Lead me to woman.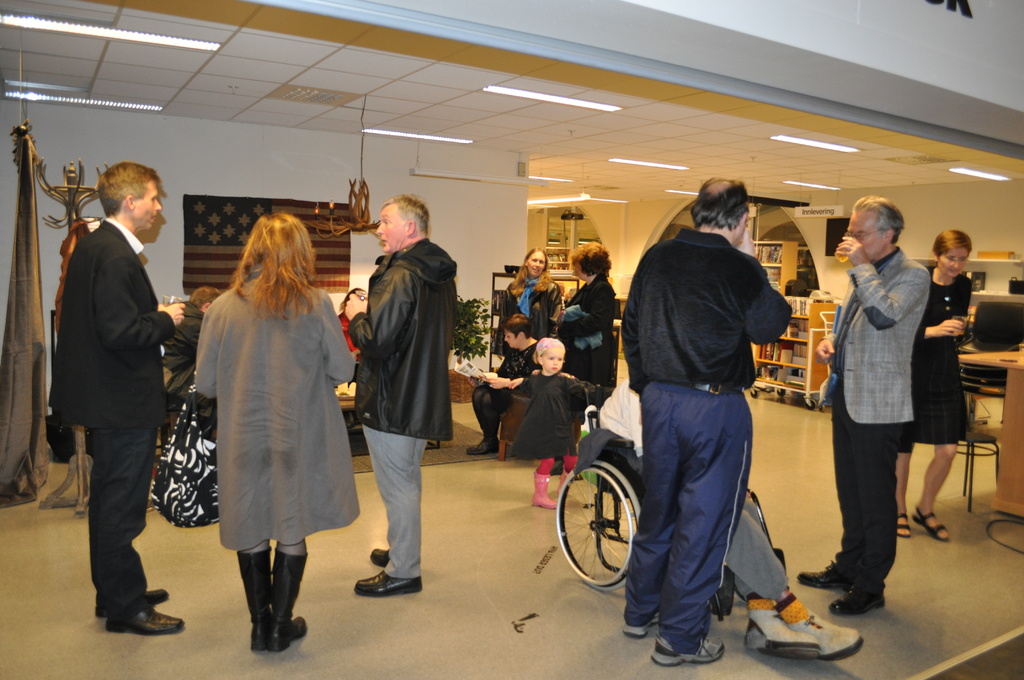
Lead to box=[896, 231, 971, 546].
